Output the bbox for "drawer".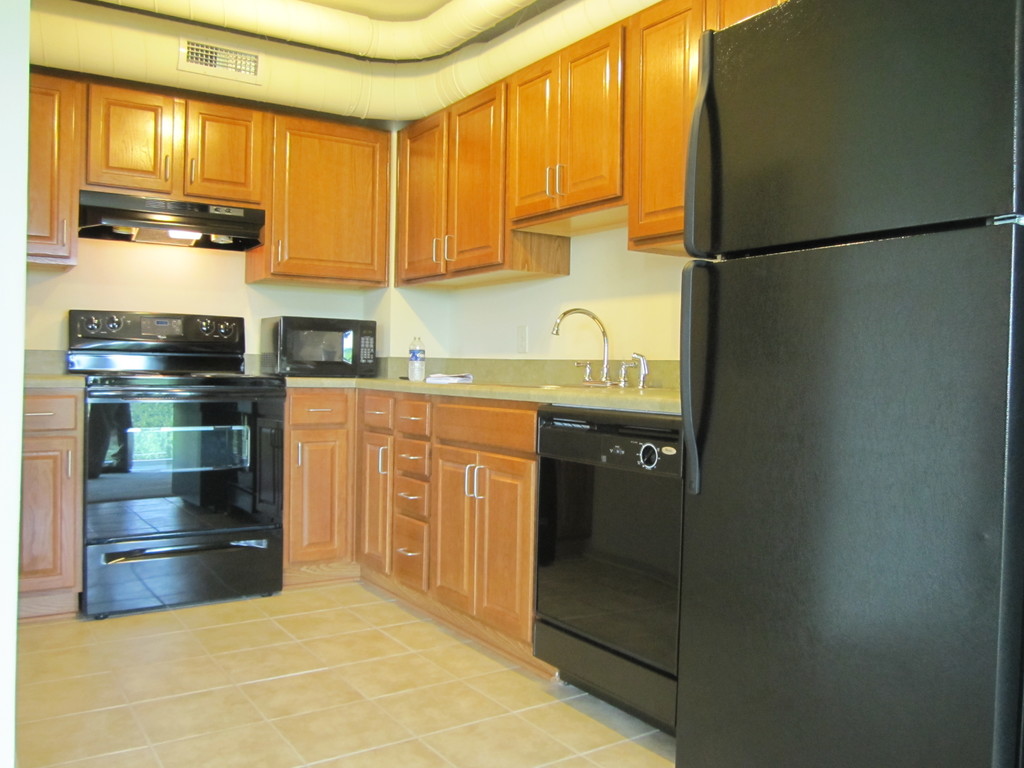
<bbox>23, 397, 74, 431</bbox>.
